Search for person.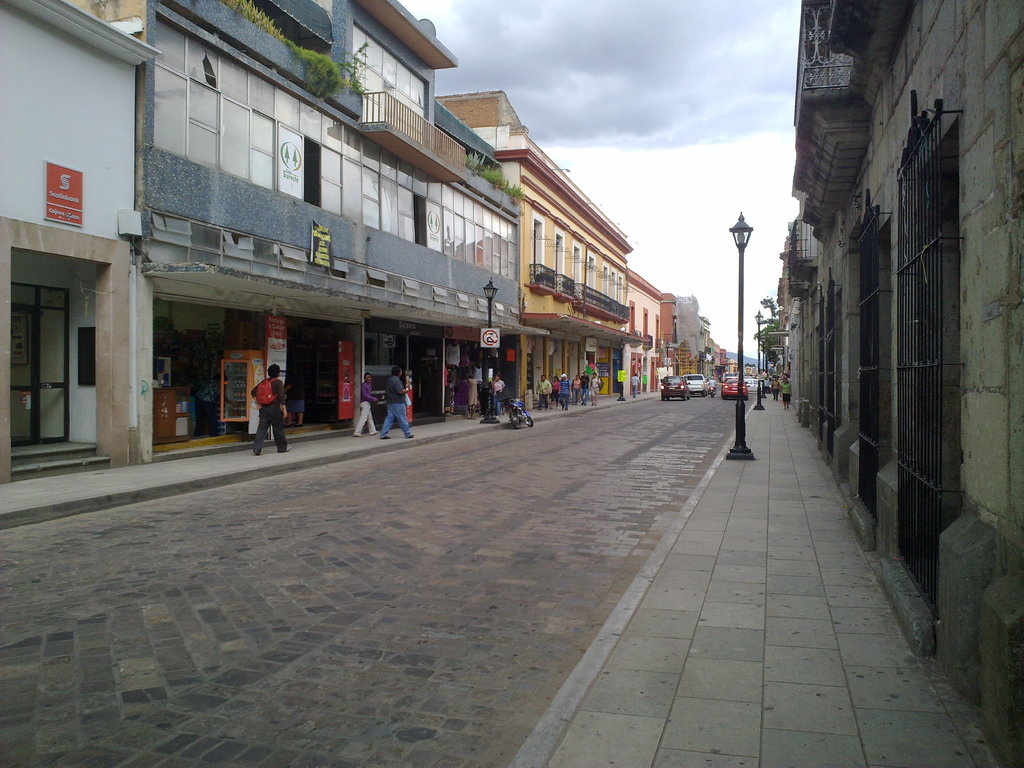
Found at <region>580, 373, 588, 409</region>.
